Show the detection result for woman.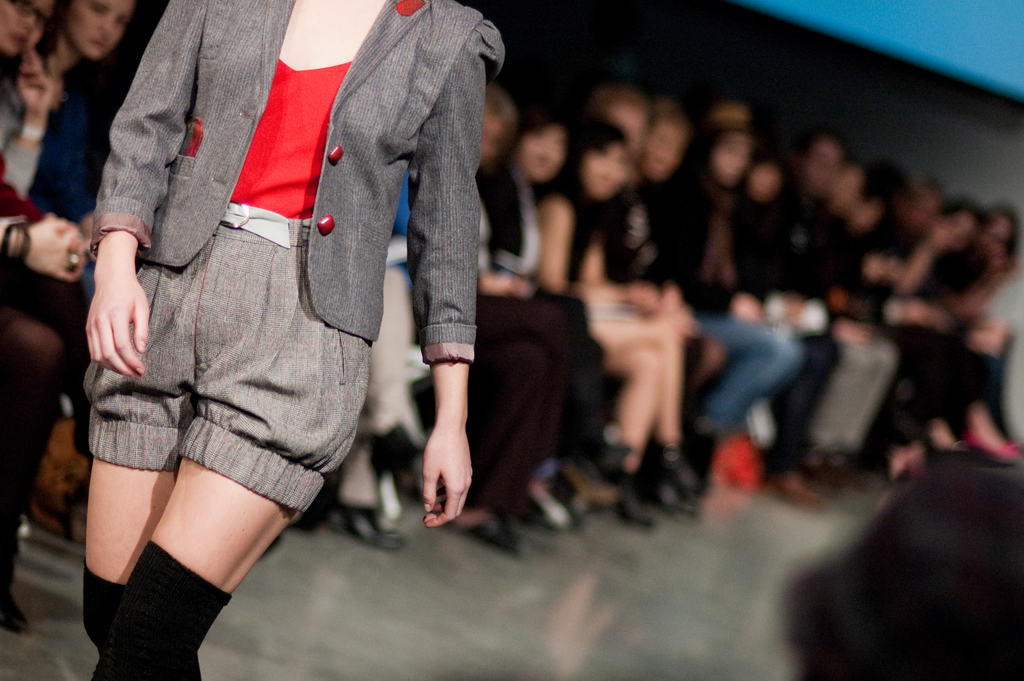
bbox(525, 113, 628, 514).
